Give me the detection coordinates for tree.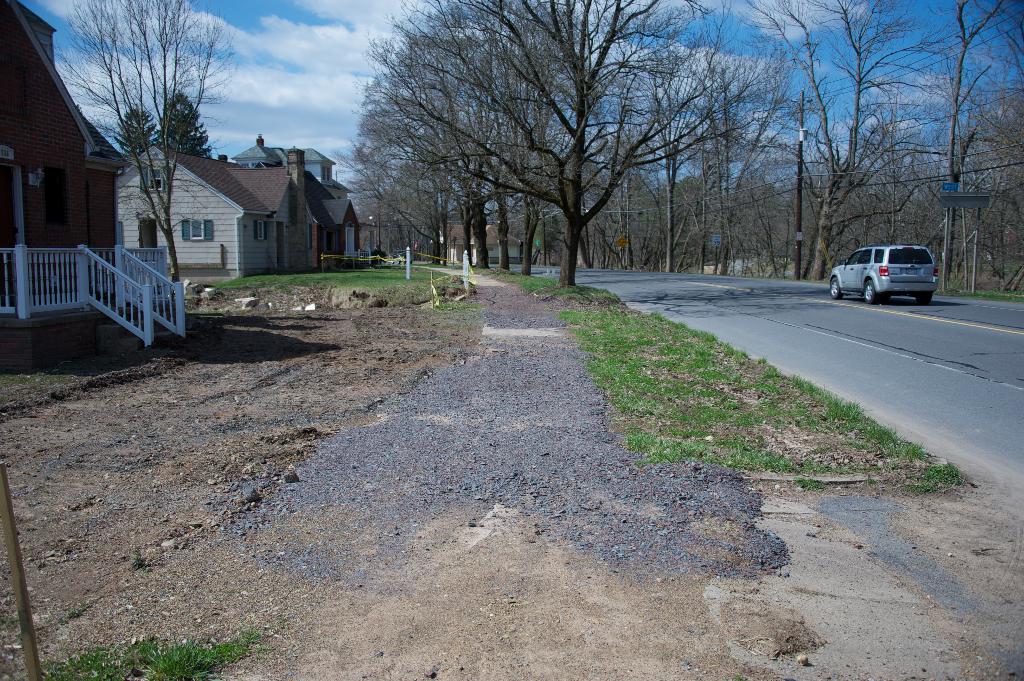
[114,96,161,156].
